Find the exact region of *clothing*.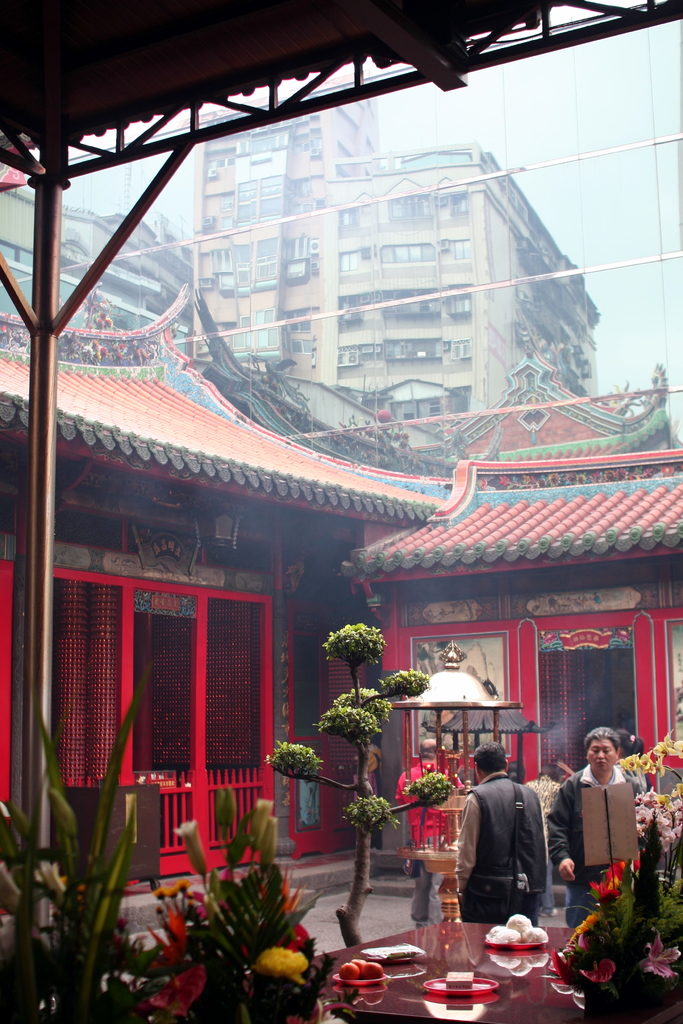
Exact region: (x1=552, y1=760, x2=650, y2=915).
